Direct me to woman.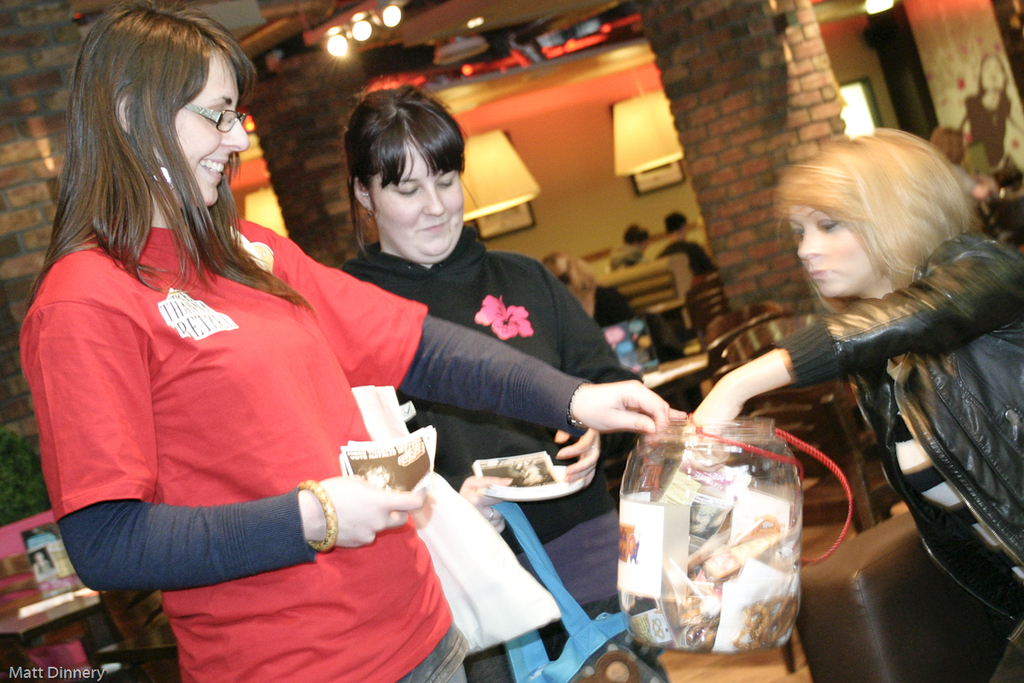
Direction: l=603, t=219, r=648, b=274.
